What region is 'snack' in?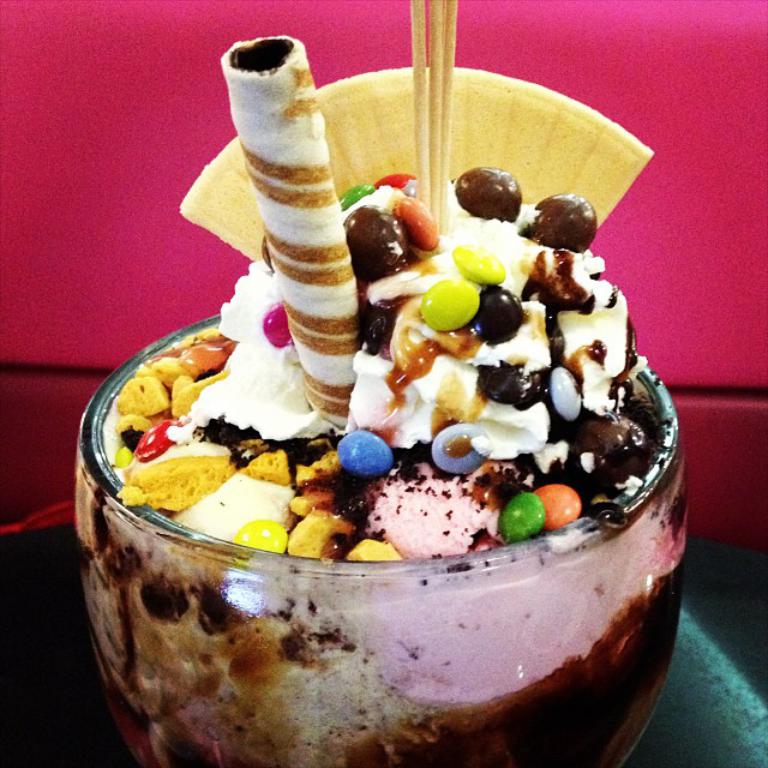
<box>77,0,688,767</box>.
